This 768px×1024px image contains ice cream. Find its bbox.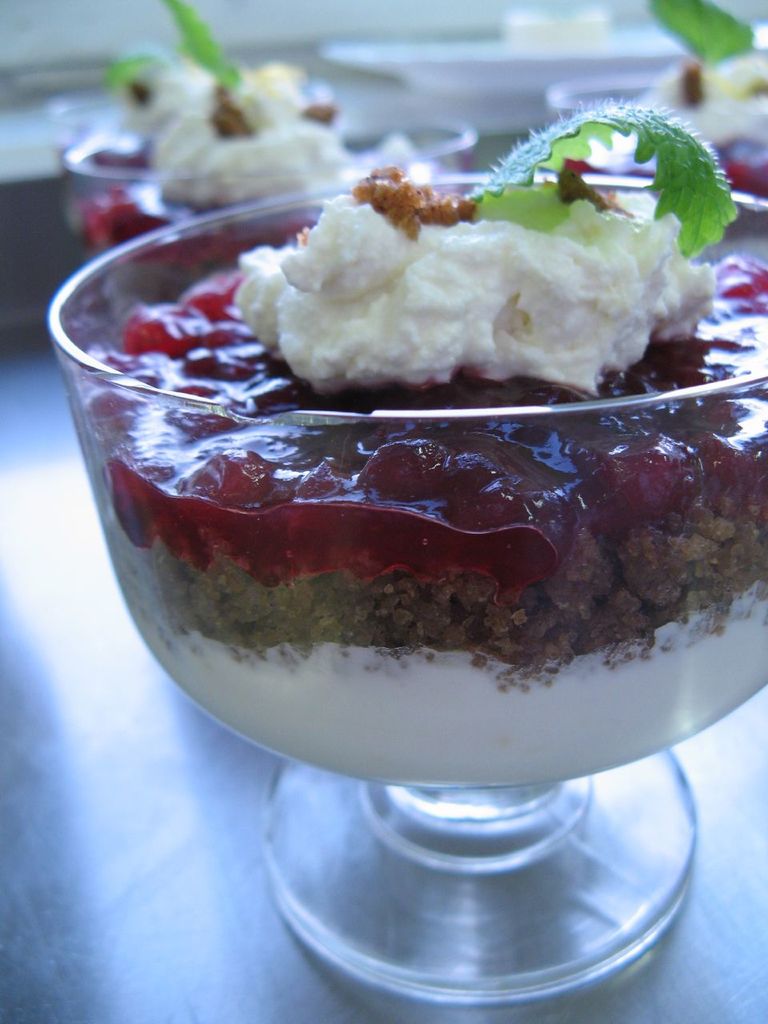
<box>14,182,767,819</box>.
